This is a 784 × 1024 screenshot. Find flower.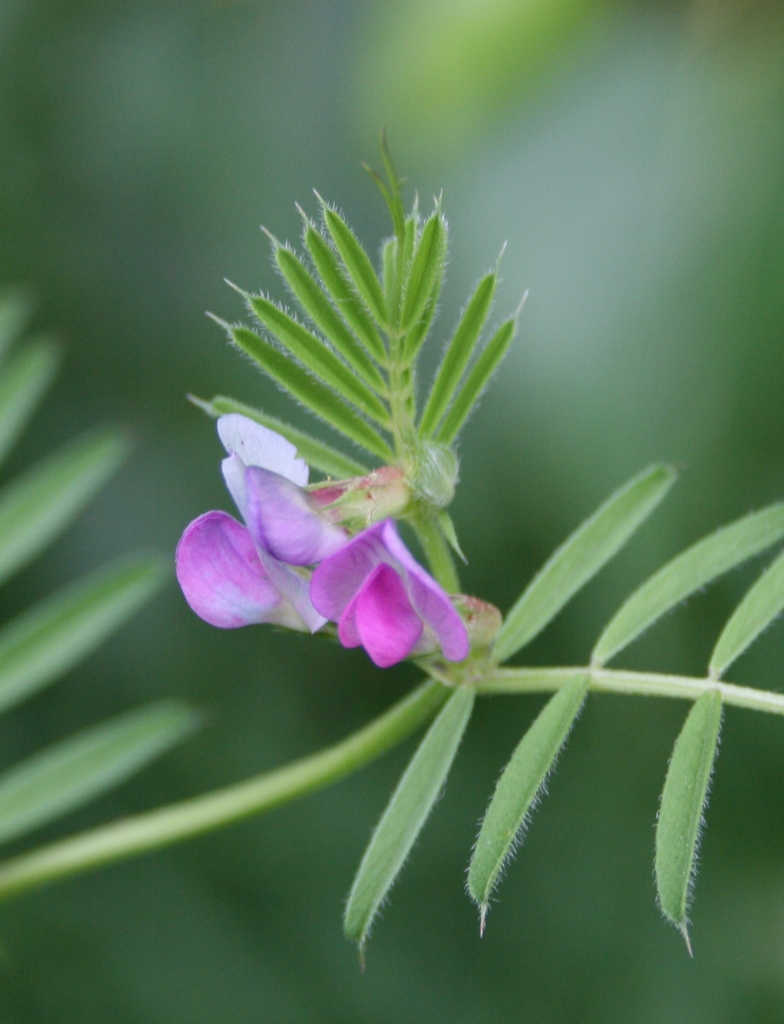
Bounding box: left=307, top=520, right=470, bottom=669.
